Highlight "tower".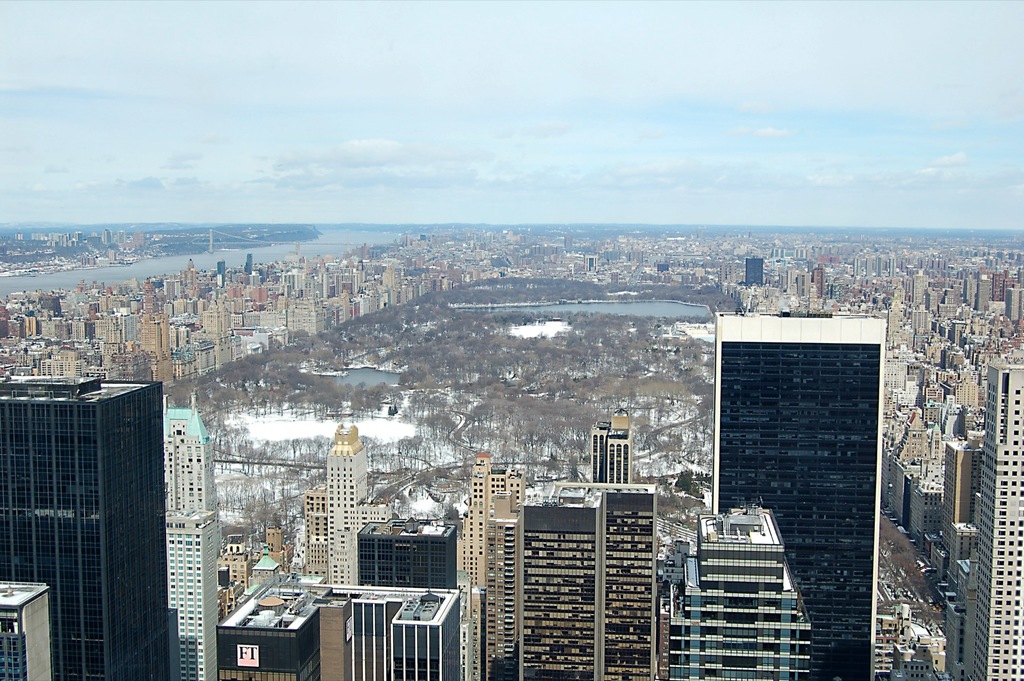
Highlighted region: <bbox>963, 344, 1023, 680</bbox>.
